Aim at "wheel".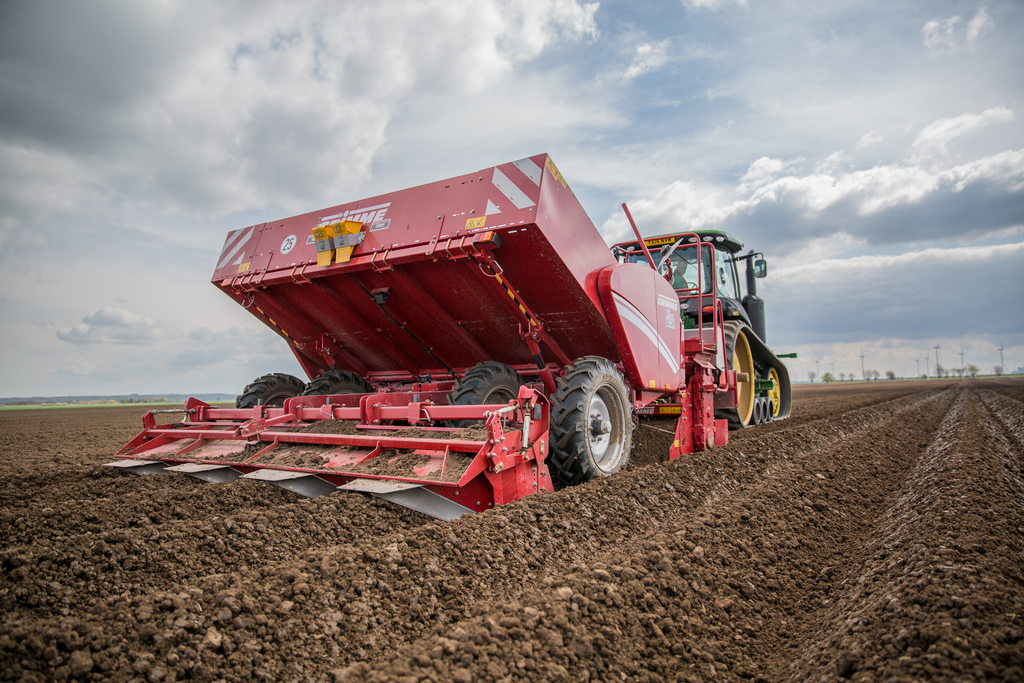
Aimed at x1=230 y1=367 x2=303 y2=421.
